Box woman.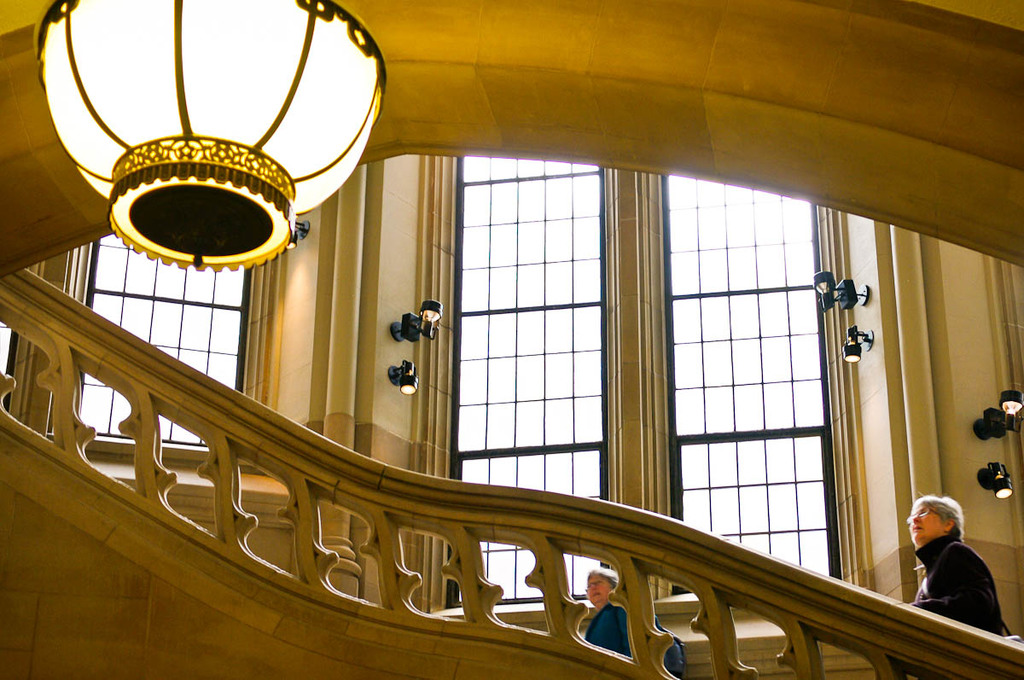
[x1=903, y1=495, x2=986, y2=625].
